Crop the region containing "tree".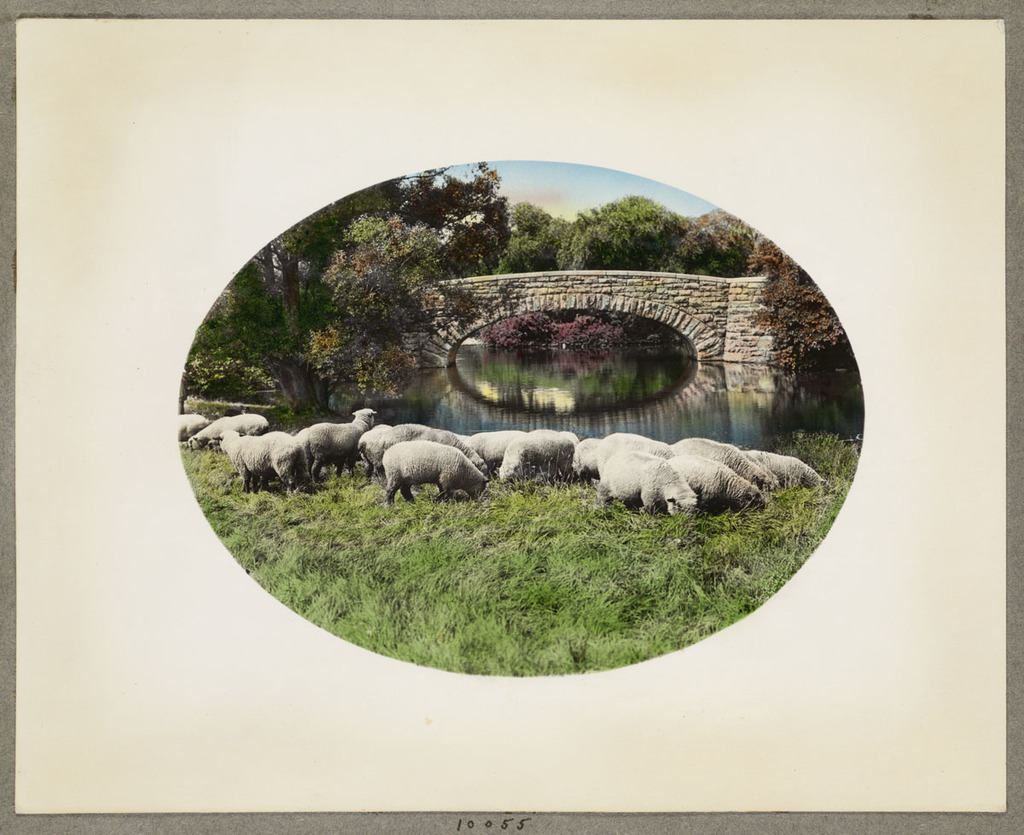
Crop region: <box>316,213,465,397</box>.
